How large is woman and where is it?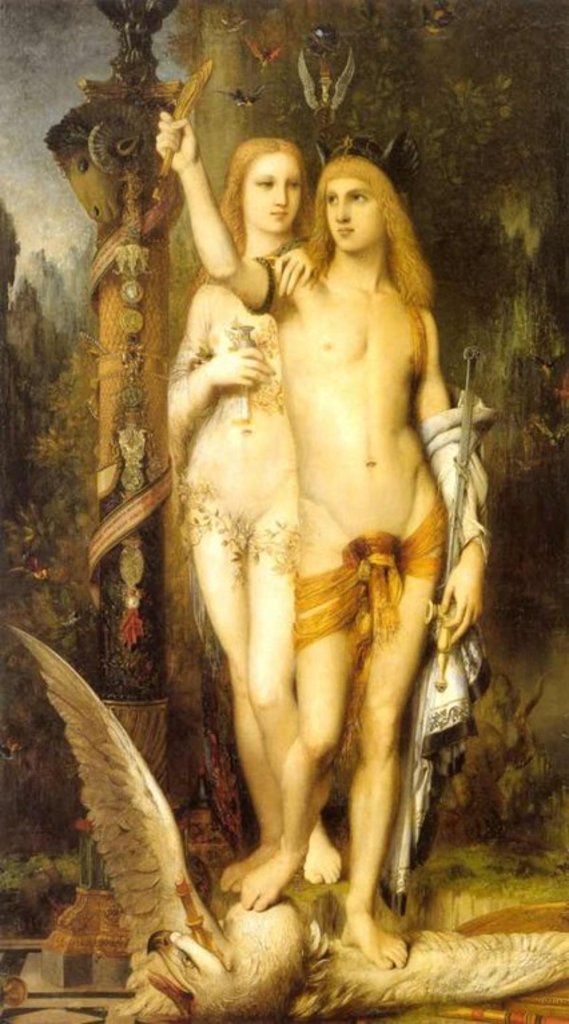
Bounding box: 158 106 493 971.
